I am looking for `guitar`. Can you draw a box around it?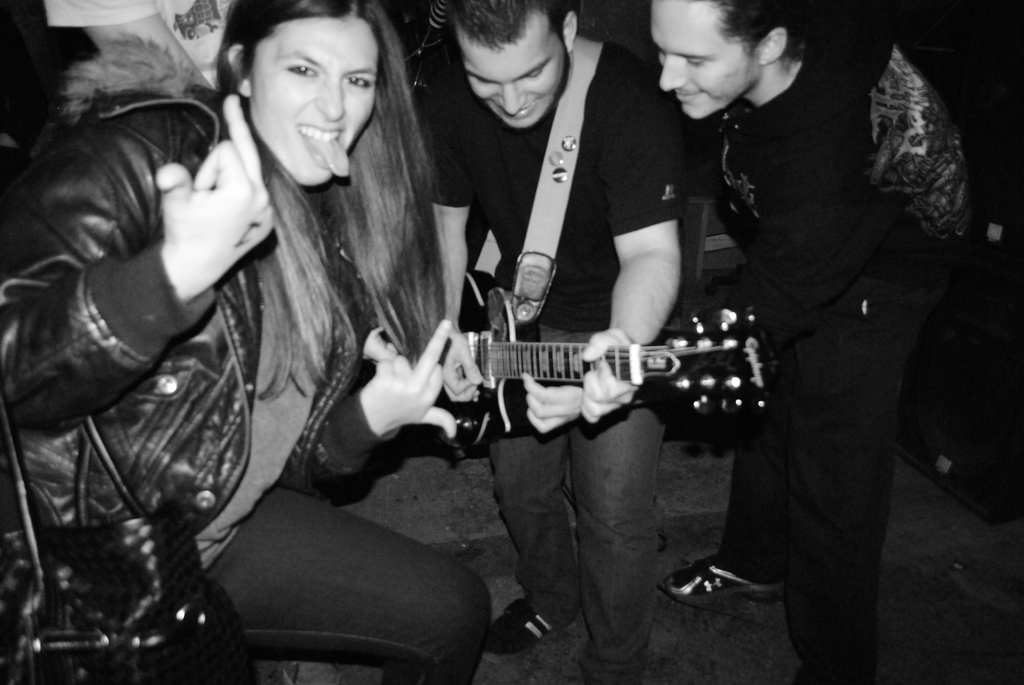
Sure, the bounding box is {"left": 422, "top": 265, "right": 775, "bottom": 453}.
